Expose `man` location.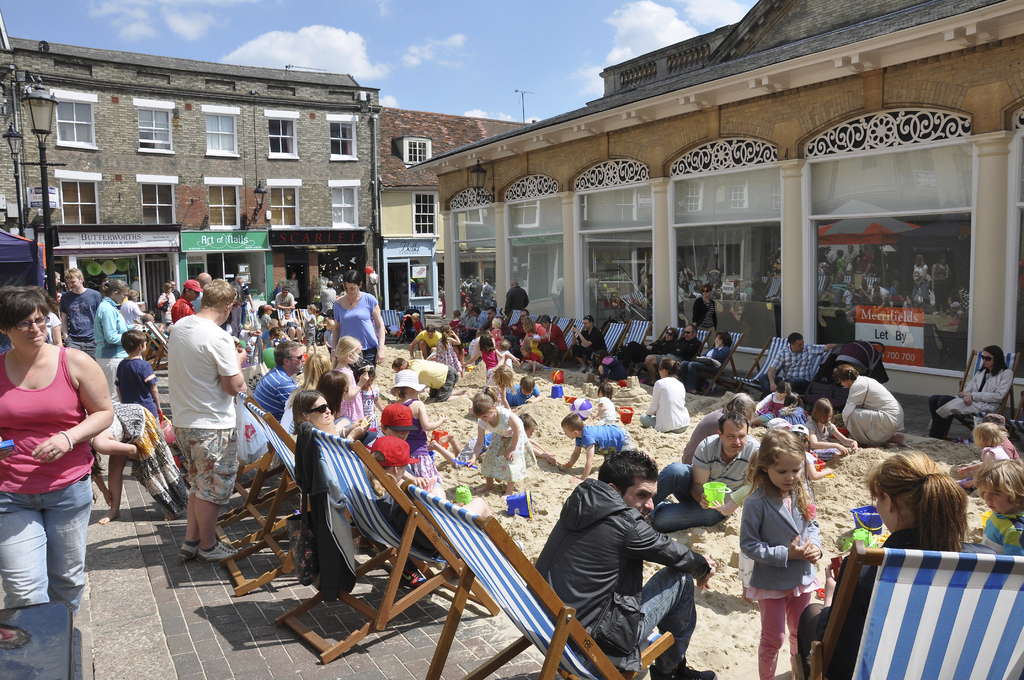
Exposed at pyautogui.locateOnScreen(516, 451, 714, 679).
